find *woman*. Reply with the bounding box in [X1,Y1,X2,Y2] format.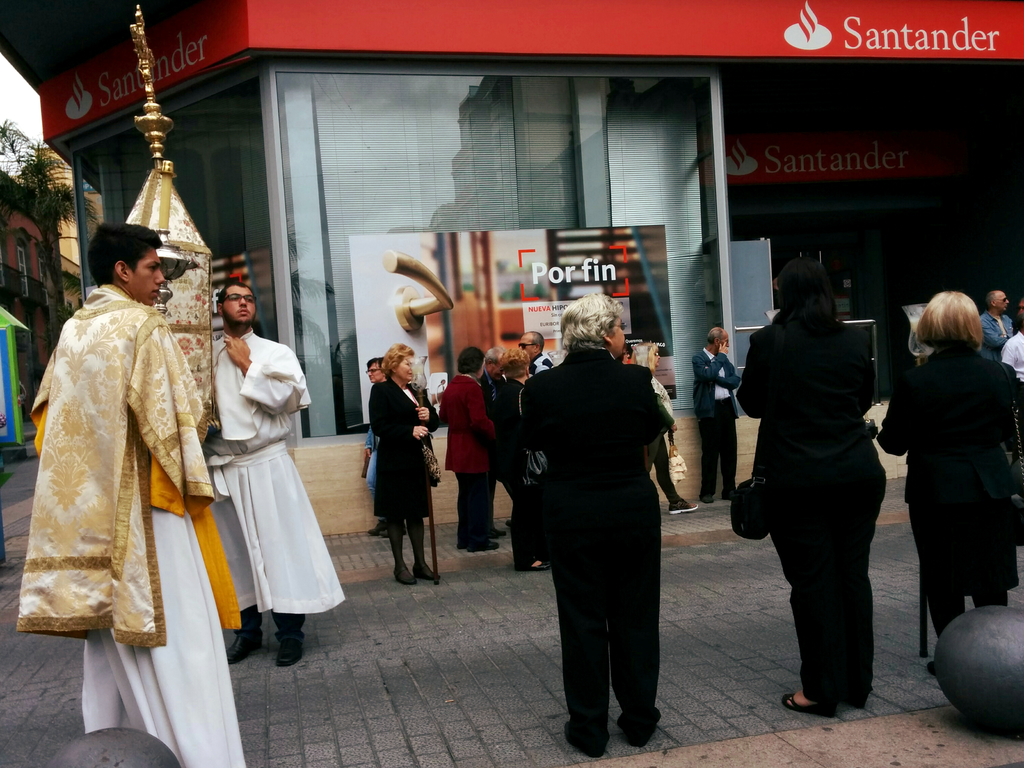
[374,346,430,589].
